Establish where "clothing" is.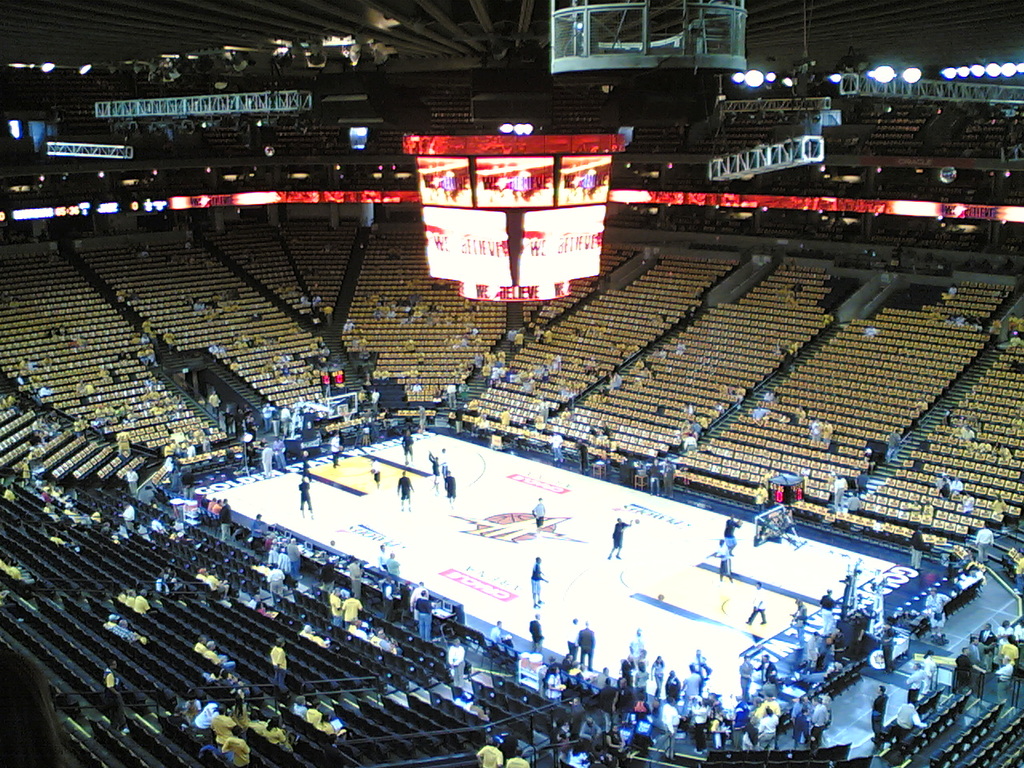
Established at {"x1": 349, "y1": 565, "x2": 362, "y2": 597}.
